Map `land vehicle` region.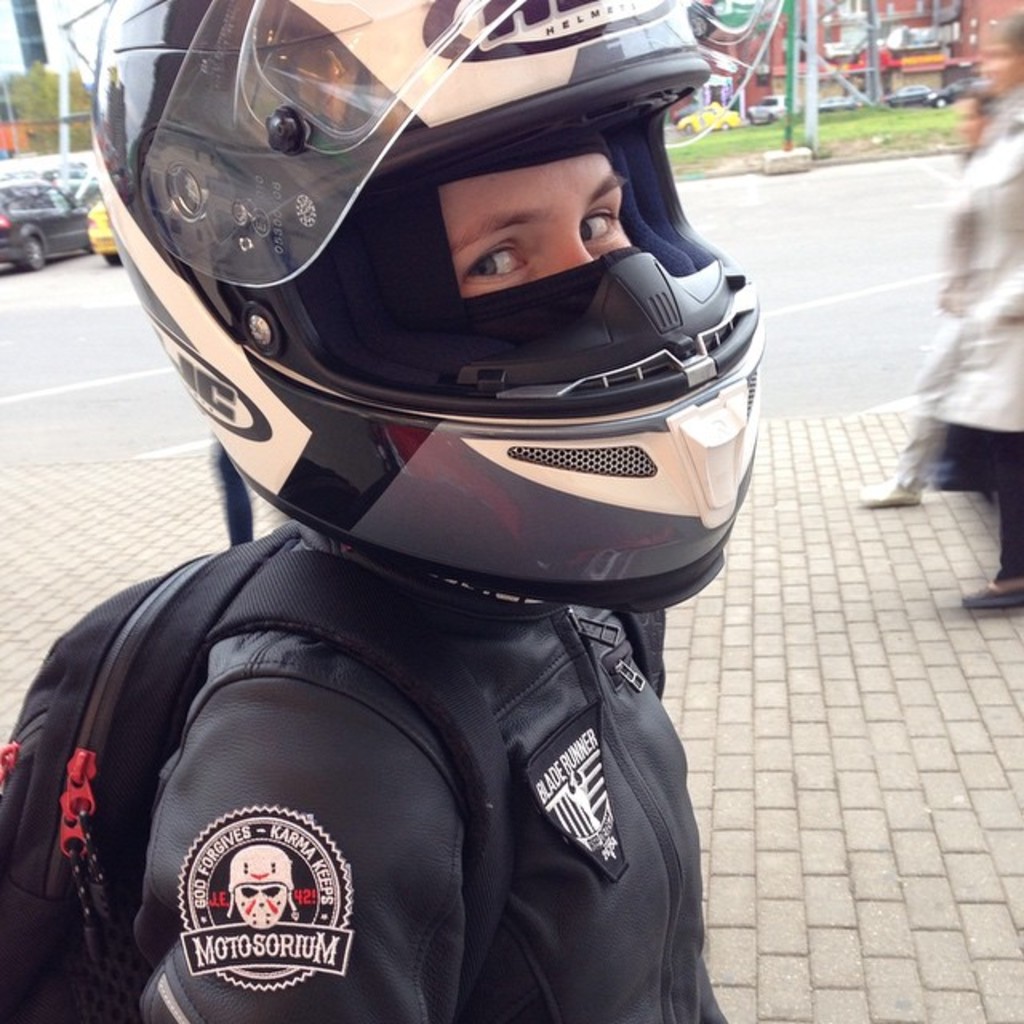
Mapped to [818,96,858,114].
